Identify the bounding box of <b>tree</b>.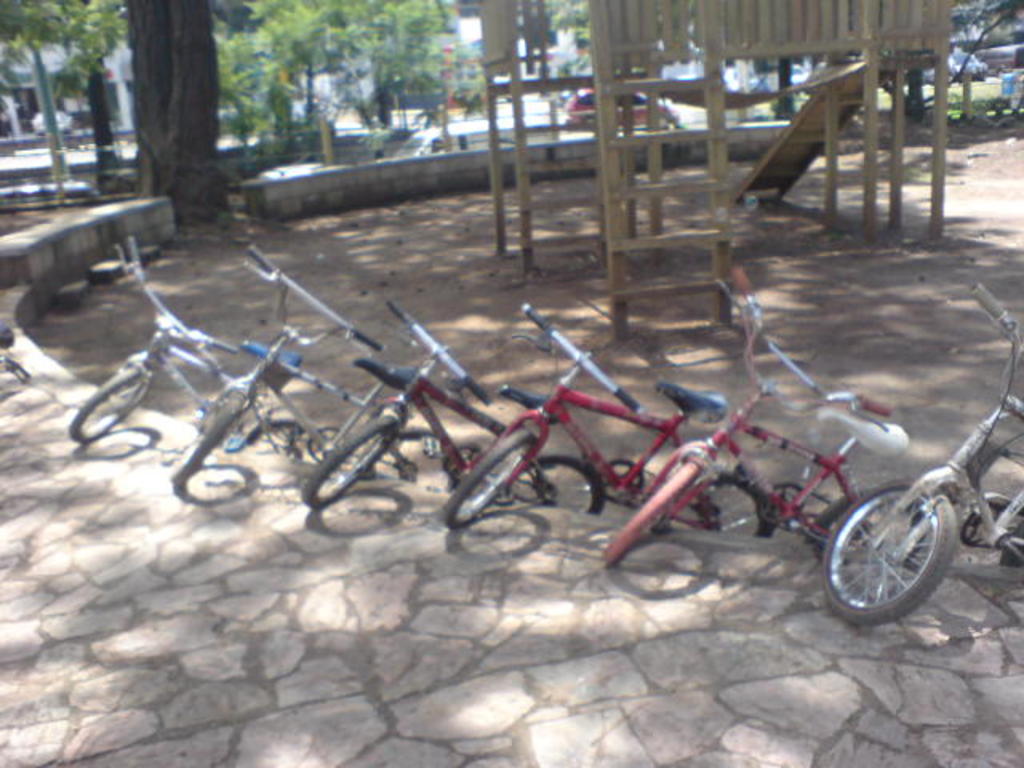
[770, 54, 798, 126].
